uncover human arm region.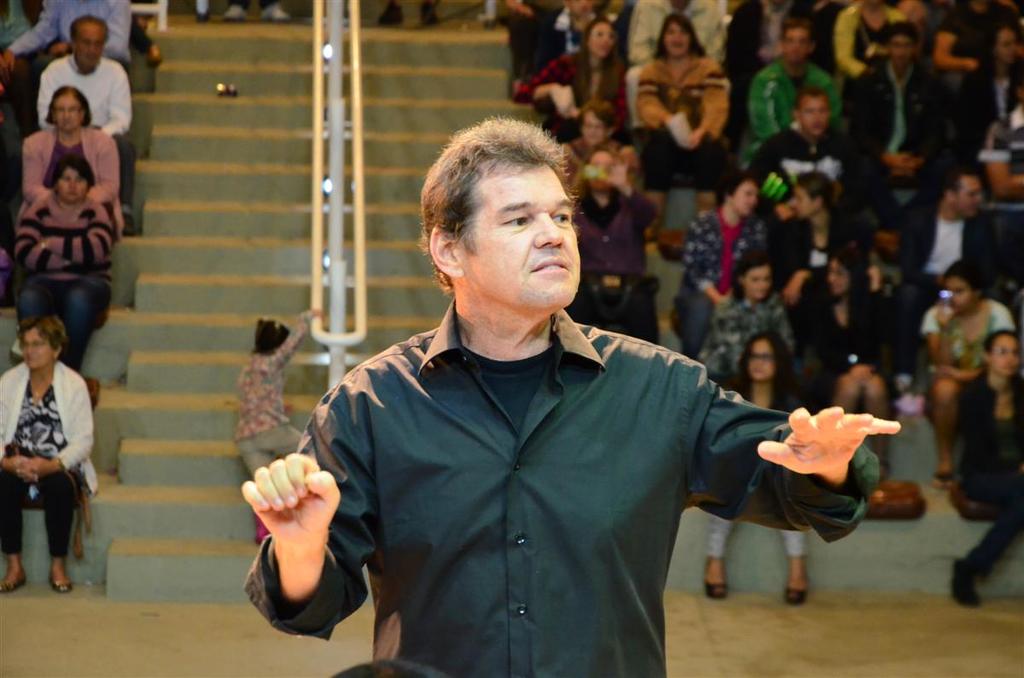
Uncovered: l=38, t=204, r=114, b=266.
